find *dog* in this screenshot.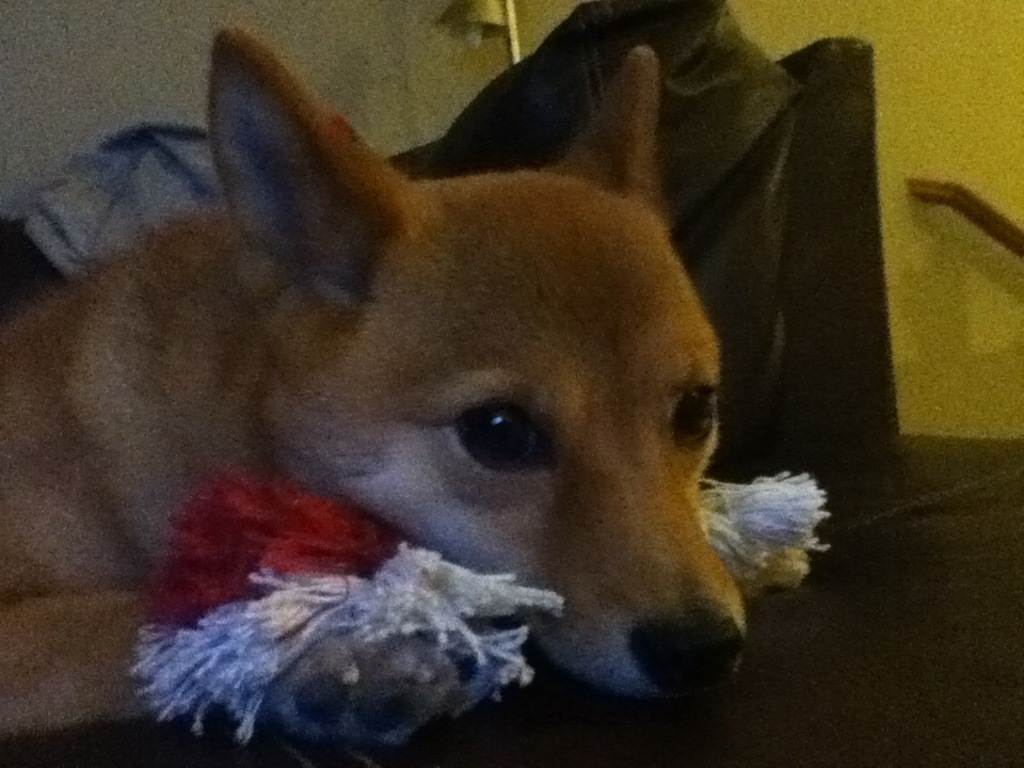
The bounding box for *dog* is {"left": 0, "top": 26, "right": 746, "bottom": 737}.
